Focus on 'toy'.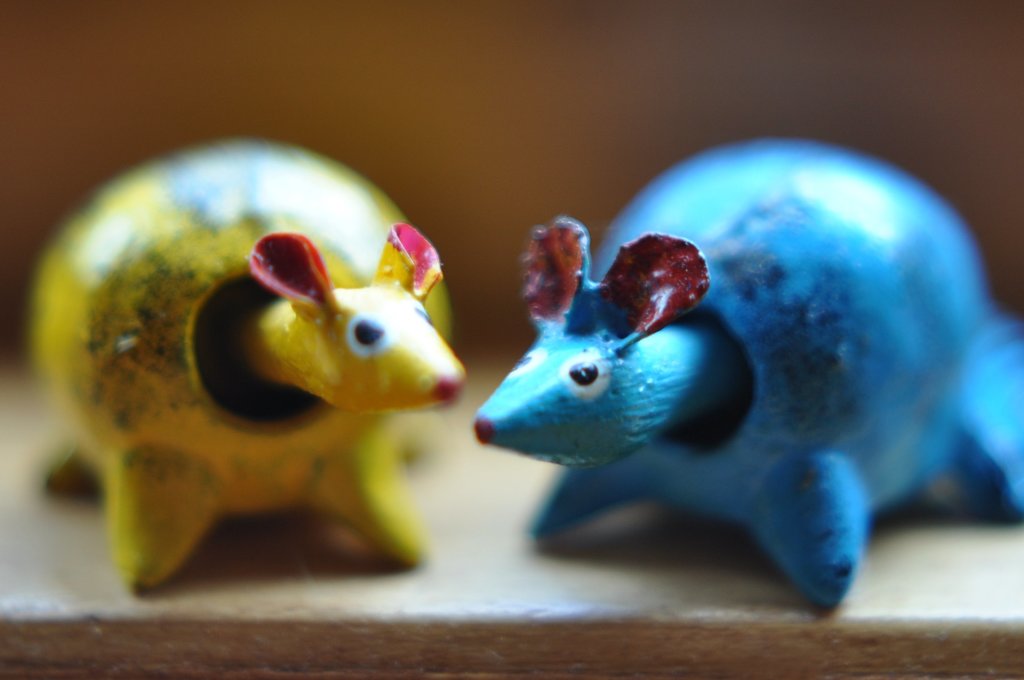
Focused at pyautogui.locateOnScreen(35, 129, 468, 595).
